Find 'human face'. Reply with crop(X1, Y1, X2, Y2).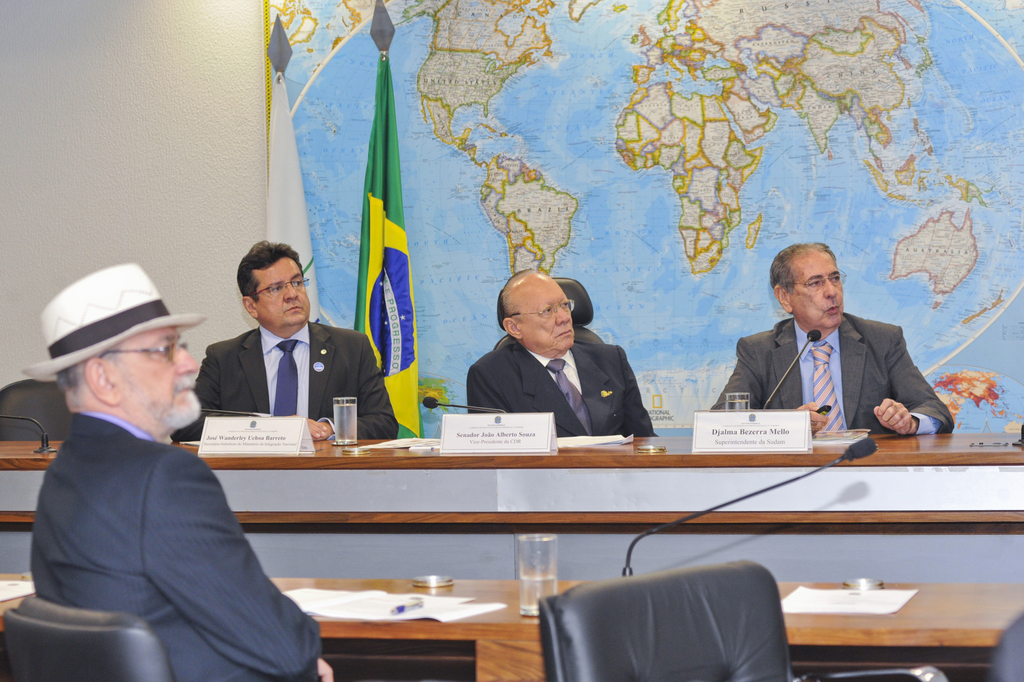
crop(792, 248, 844, 329).
